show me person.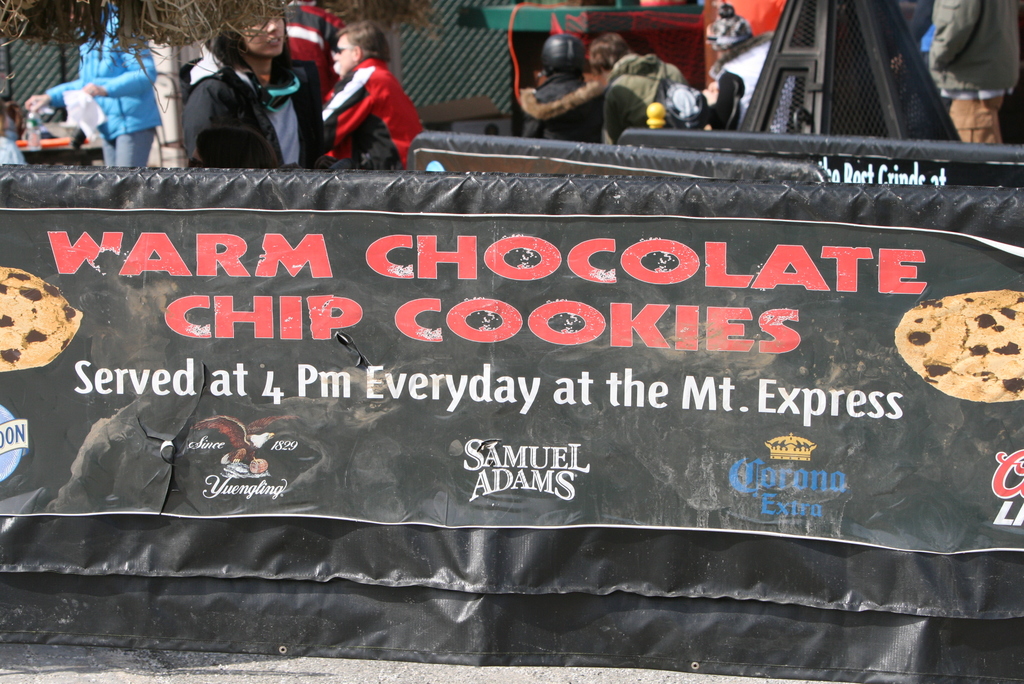
person is here: {"x1": 523, "y1": 29, "x2": 598, "y2": 152}.
